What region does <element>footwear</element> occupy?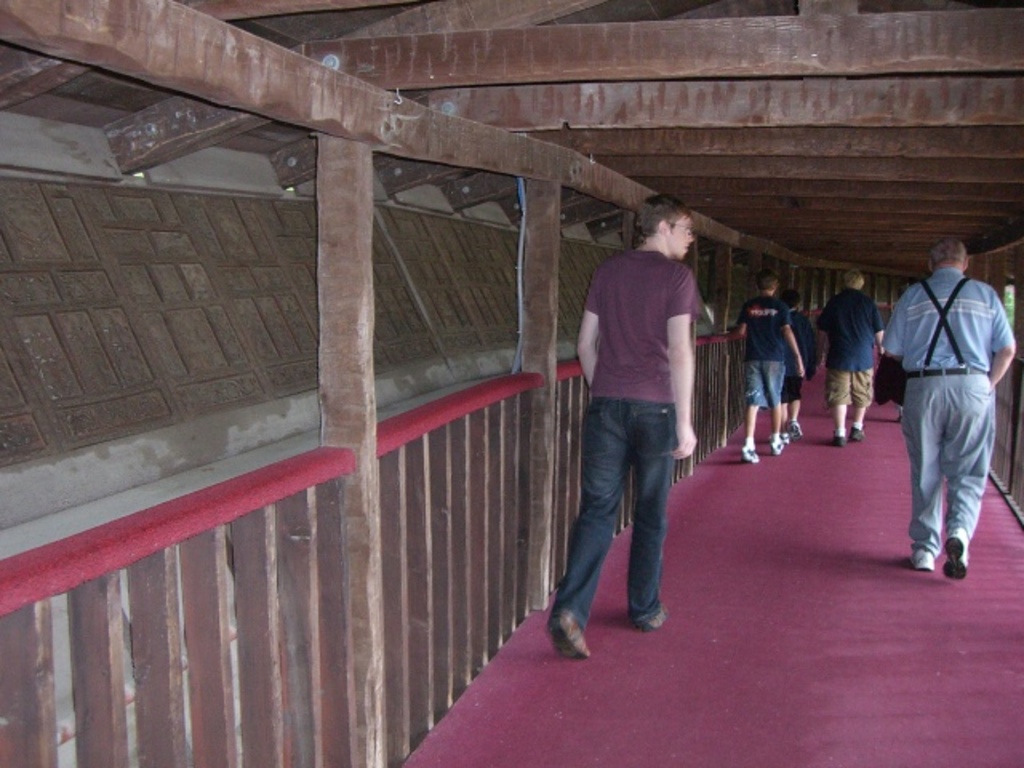
left=741, top=446, right=760, bottom=464.
